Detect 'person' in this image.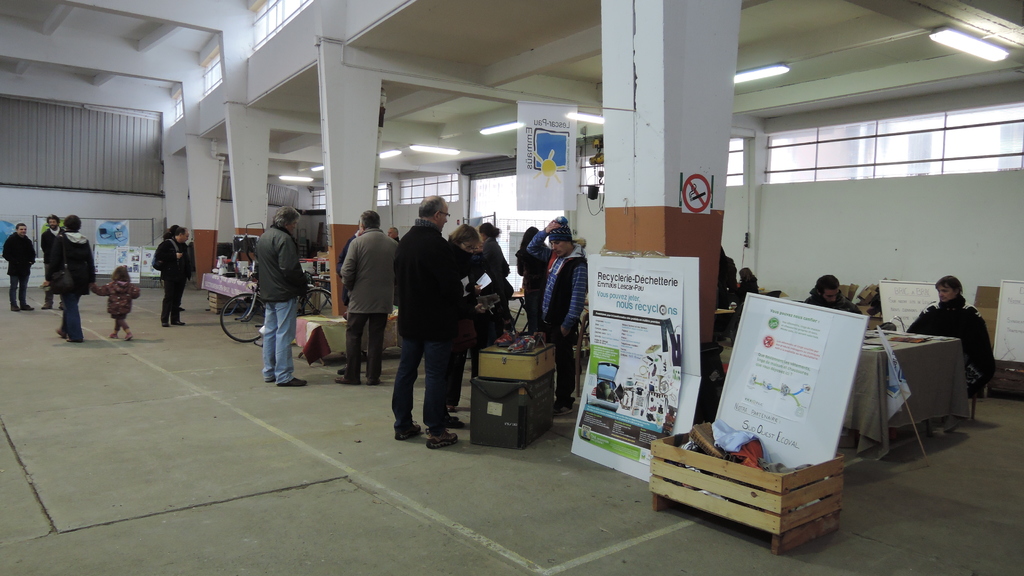
Detection: Rect(525, 220, 593, 408).
